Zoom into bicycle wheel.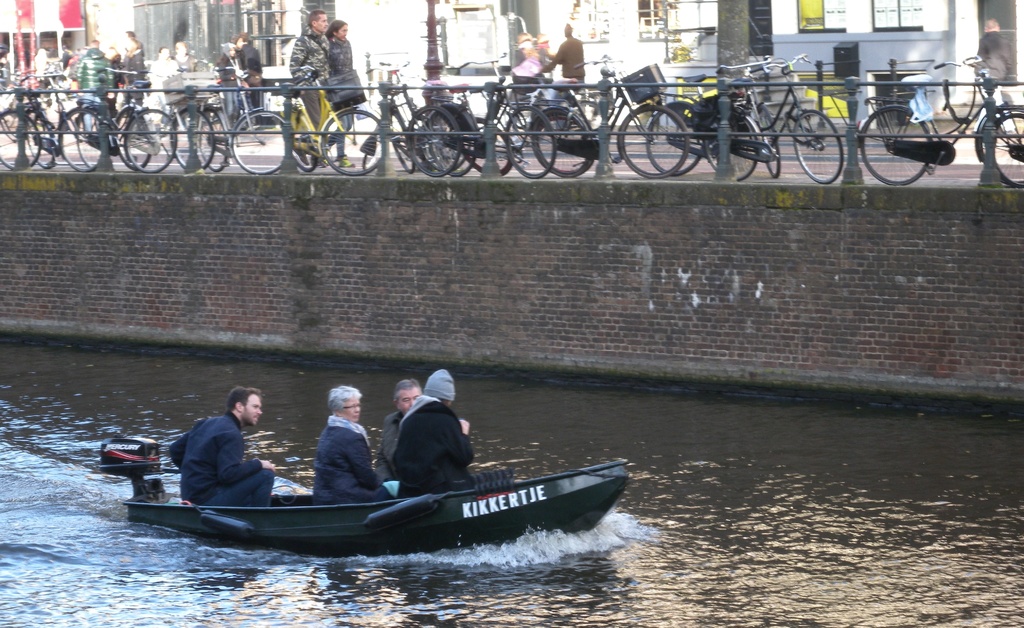
Zoom target: (60, 106, 102, 169).
